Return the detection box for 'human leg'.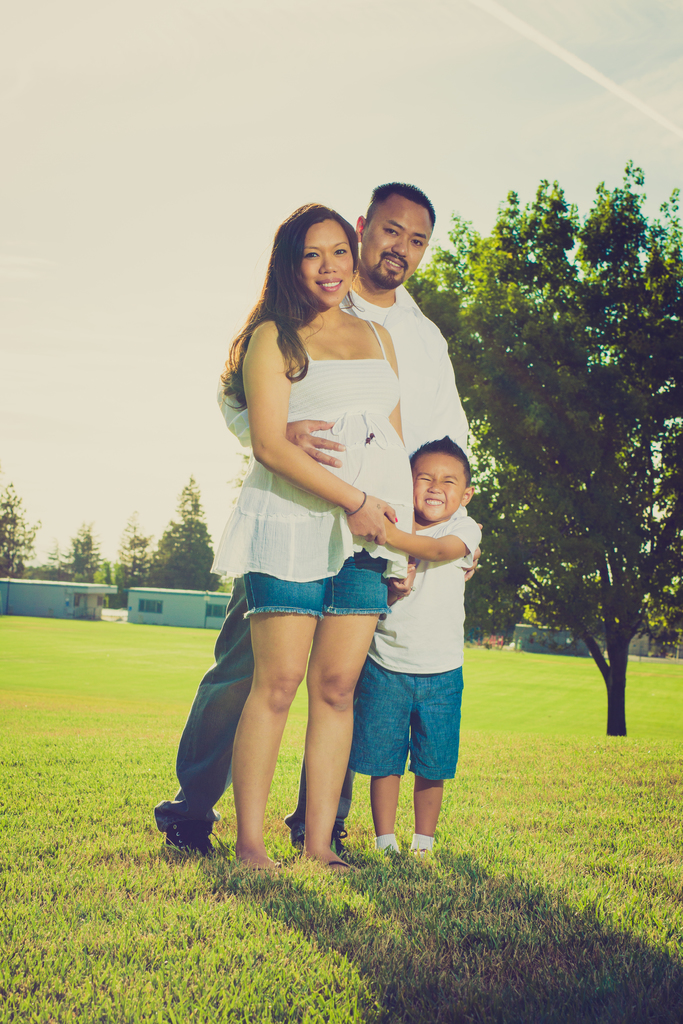
226/534/320/870.
